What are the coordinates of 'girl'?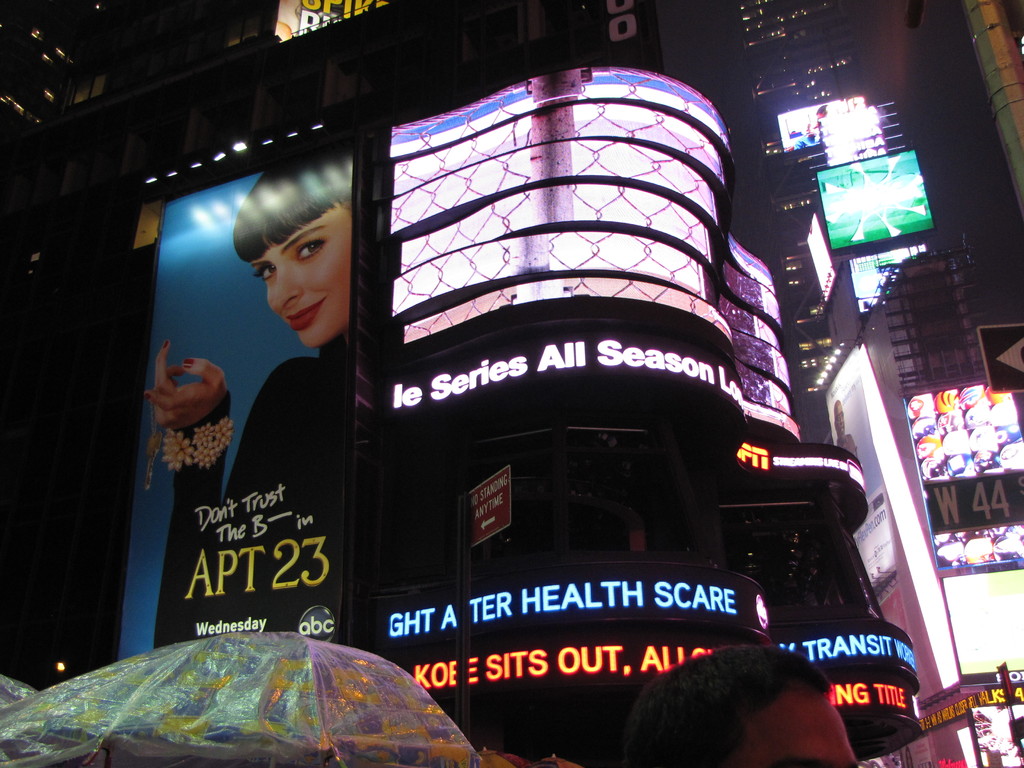
box(144, 147, 354, 645).
